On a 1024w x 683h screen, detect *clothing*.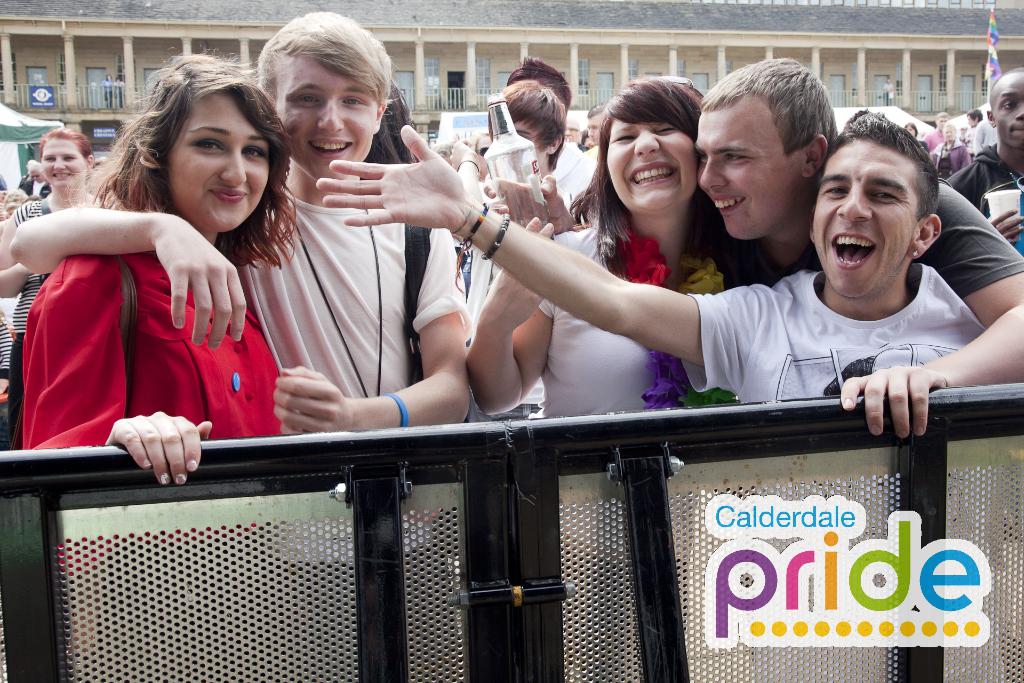
pyautogui.locateOnScreen(938, 151, 1023, 264).
